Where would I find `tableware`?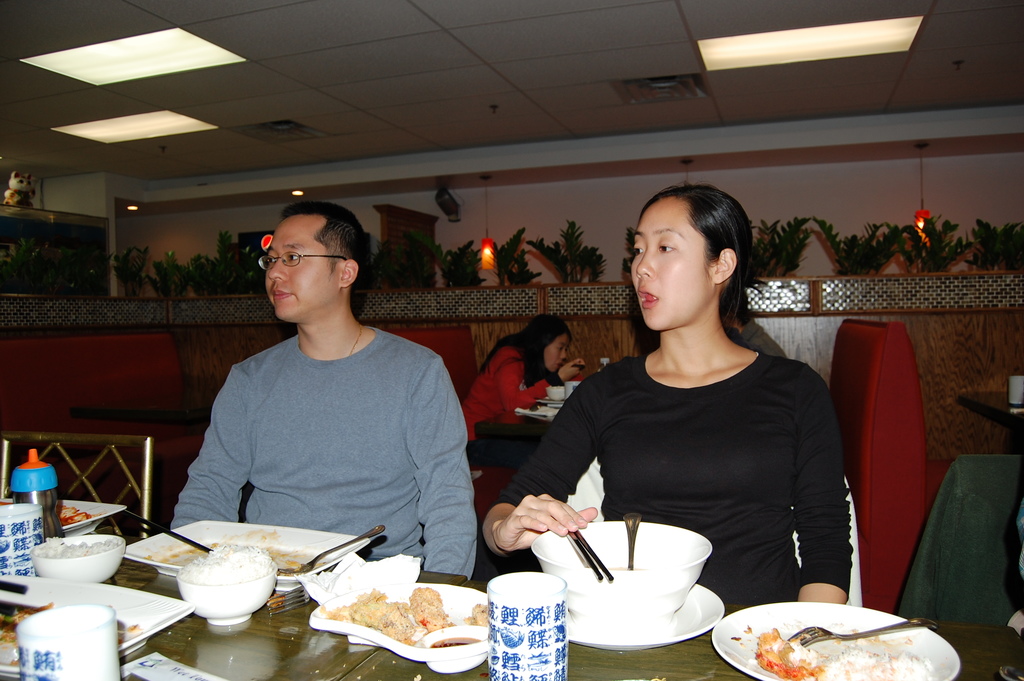
At select_region(29, 534, 127, 578).
